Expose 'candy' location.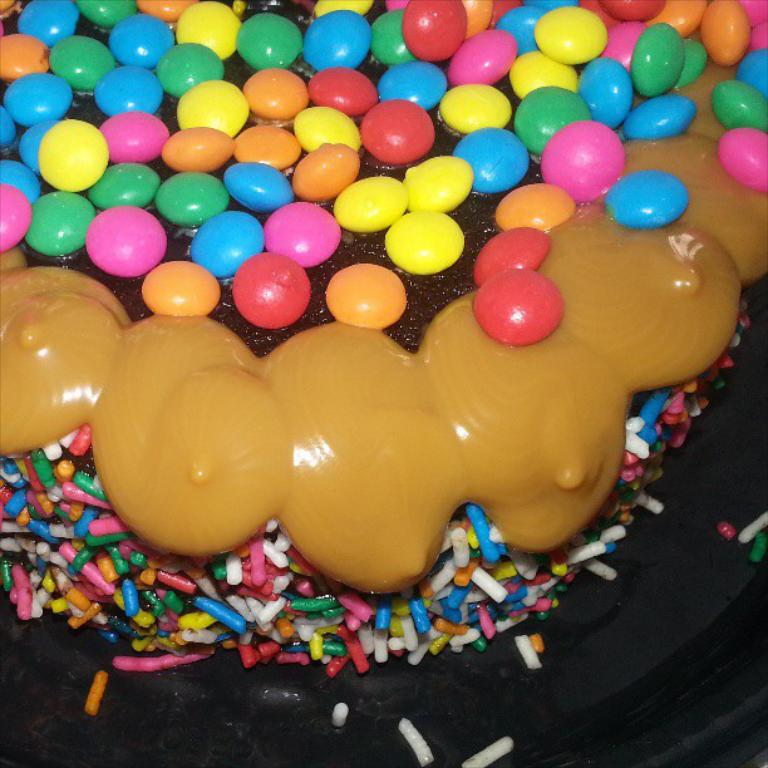
Exposed at [34, 74, 767, 681].
